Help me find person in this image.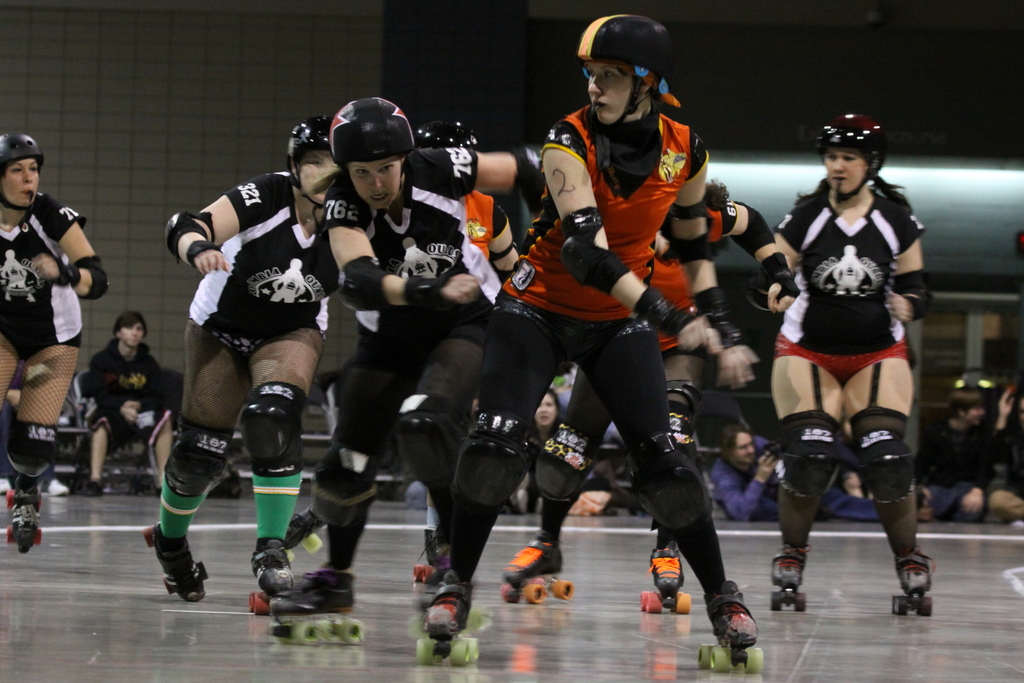
Found it: [x1=708, y1=434, x2=763, y2=534].
